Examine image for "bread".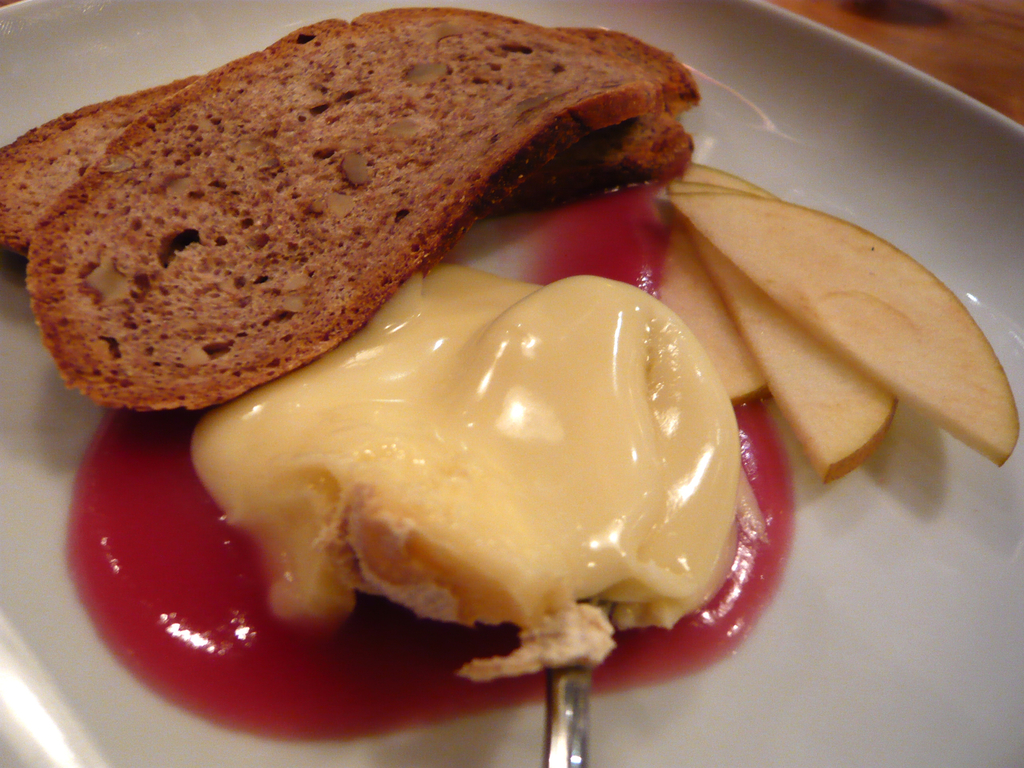
Examination result: (1, 71, 694, 264).
